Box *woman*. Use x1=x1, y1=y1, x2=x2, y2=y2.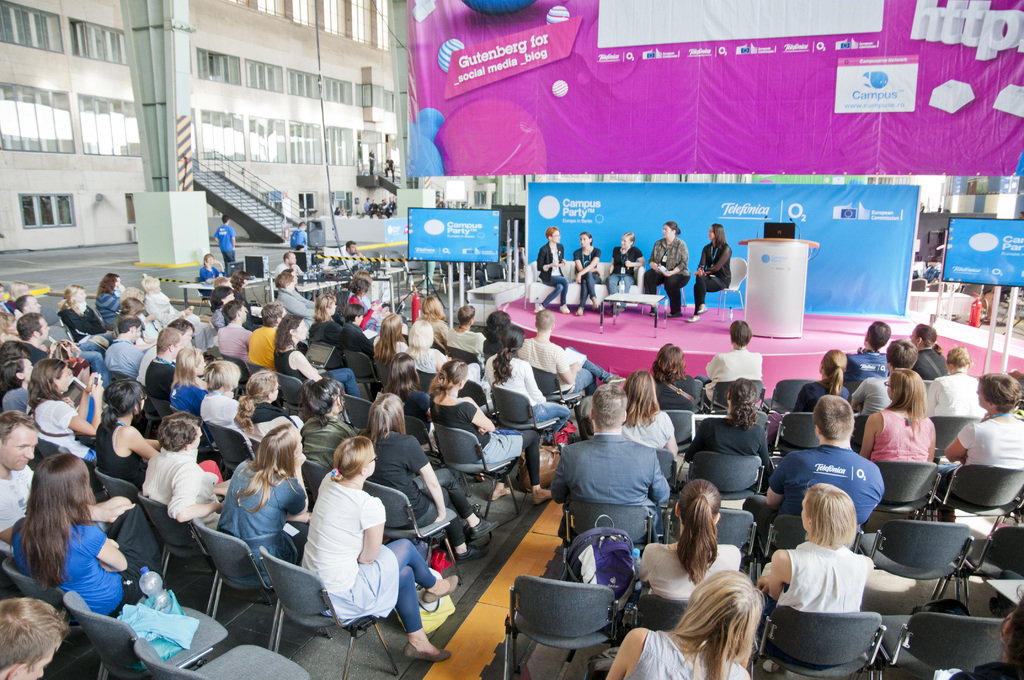
x1=481, y1=307, x2=505, y2=356.
